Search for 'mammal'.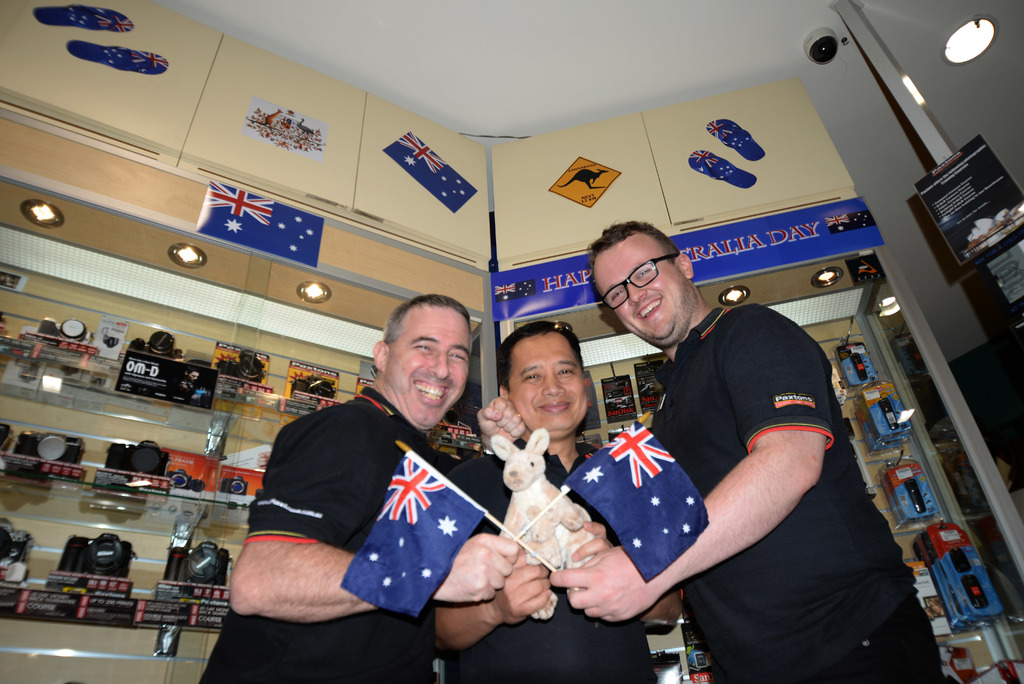
Found at detection(586, 252, 878, 680).
